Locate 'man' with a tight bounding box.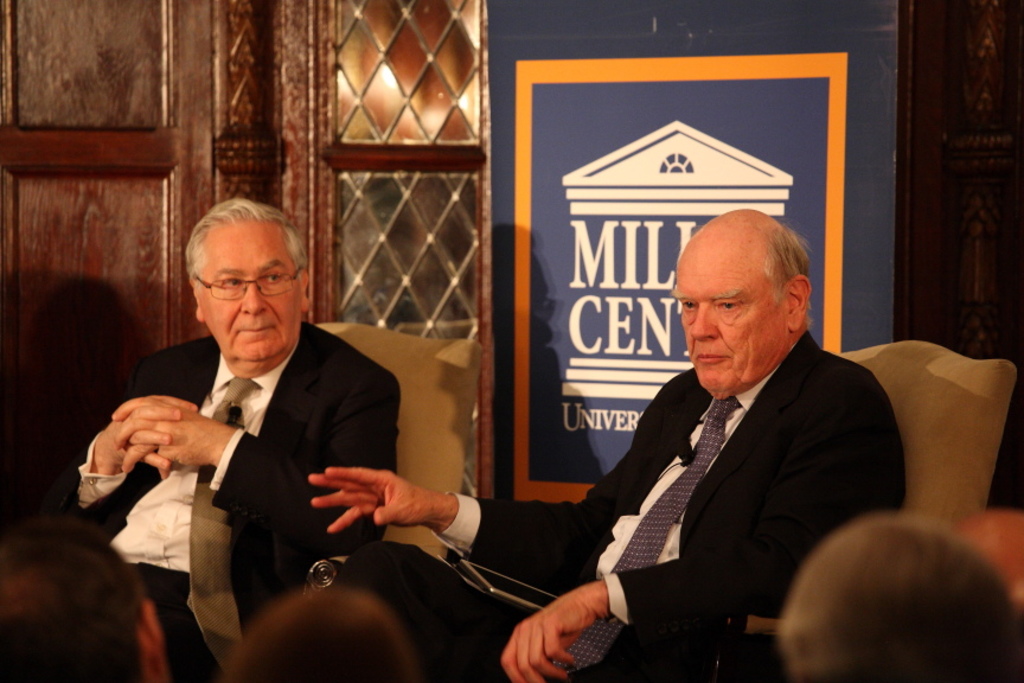
detection(306, 209, 910, 682).
